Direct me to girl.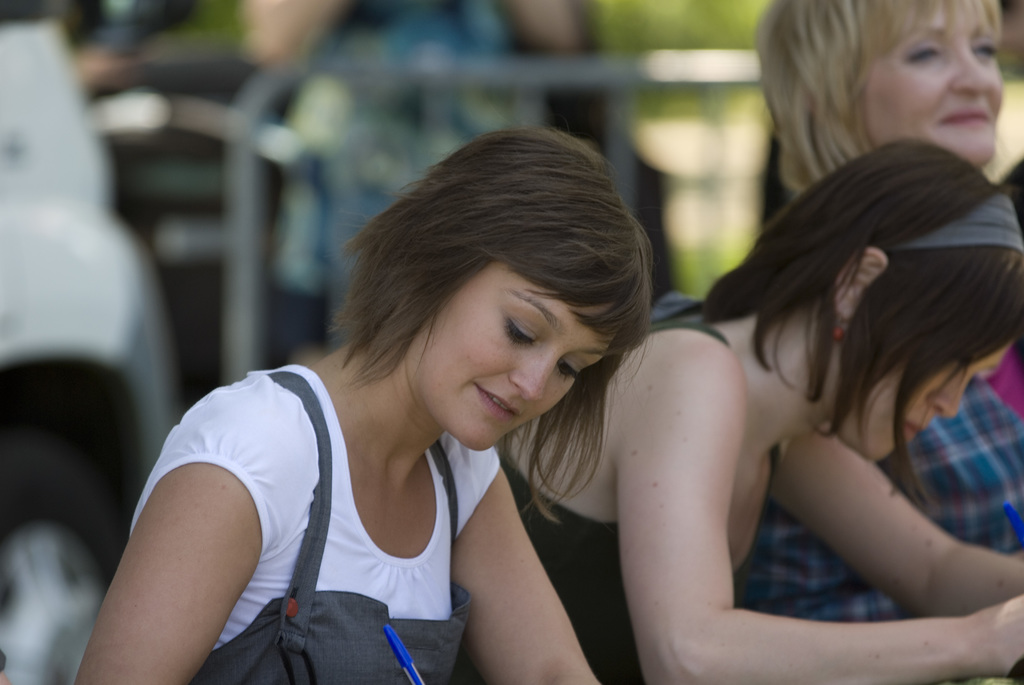
Direction: <region>739, 0, 1023, 615</region>.
